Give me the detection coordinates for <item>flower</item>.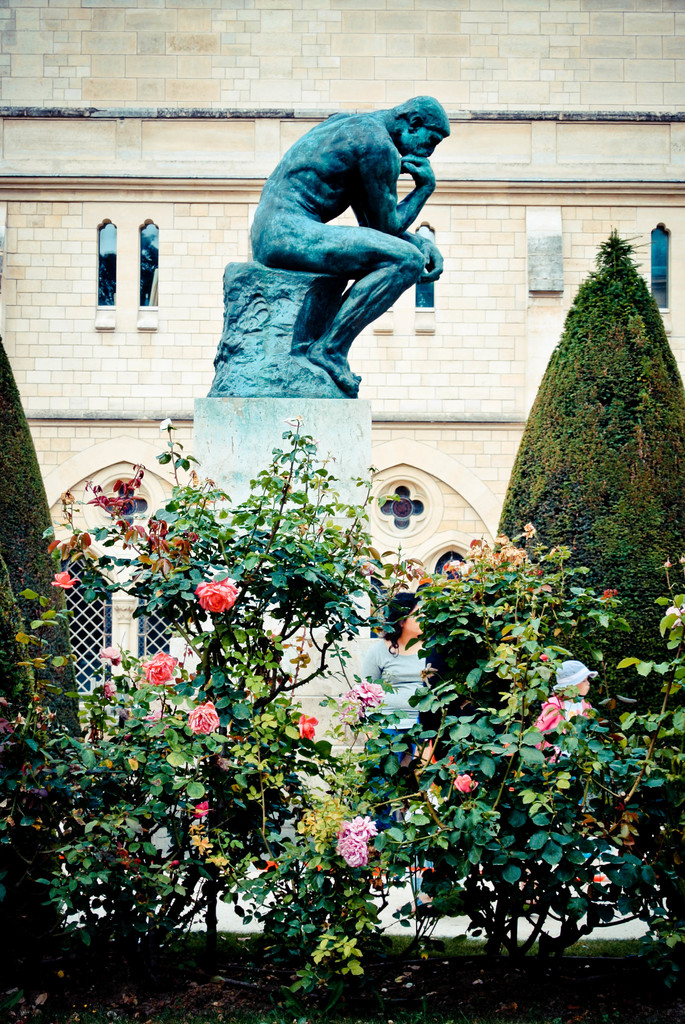
select_region(304, 435, 323, 447).
